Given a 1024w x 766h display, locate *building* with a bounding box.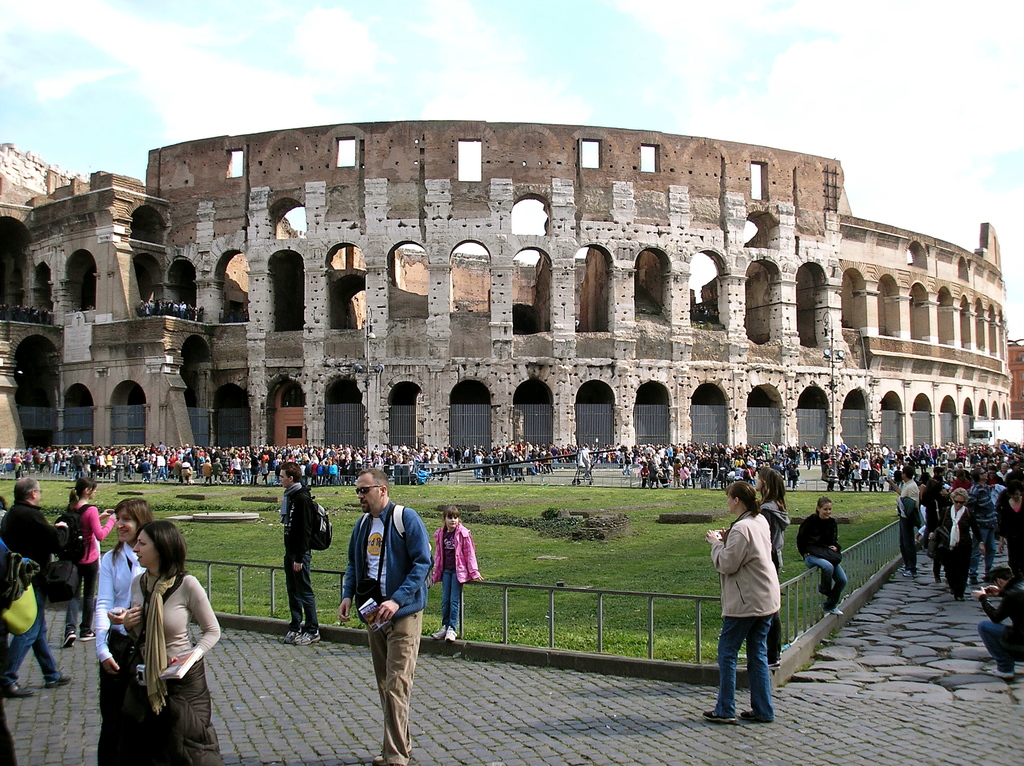
Located: 0/116/1015/472.
